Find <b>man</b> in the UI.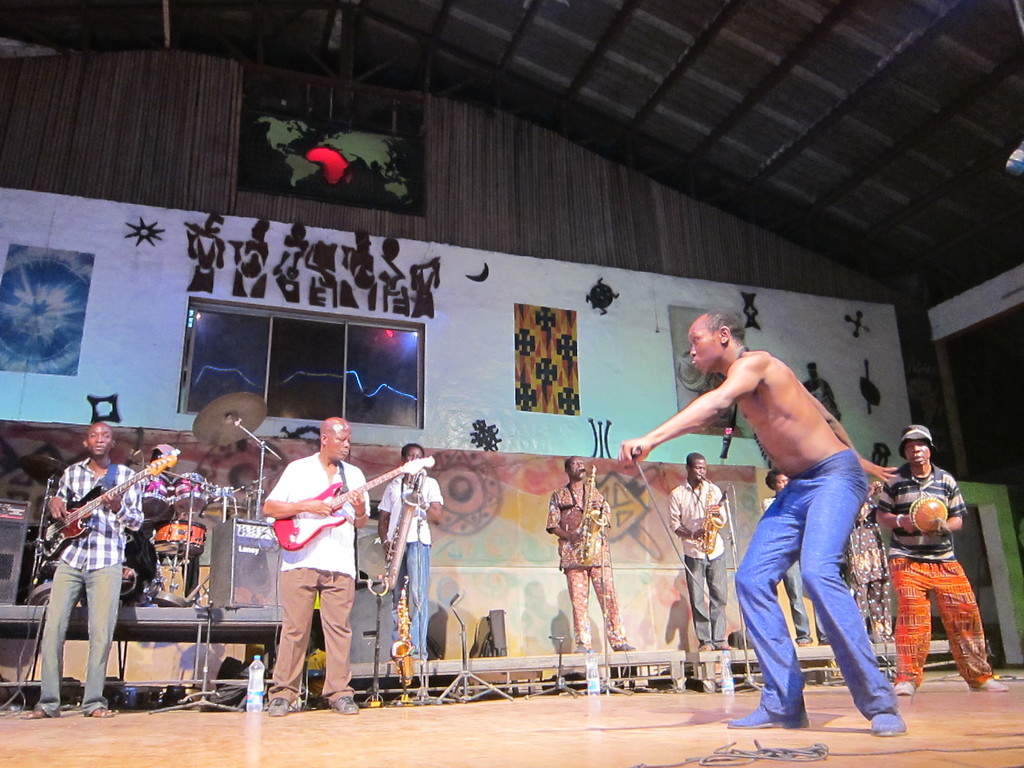
UI element at 20 420 145 718.
